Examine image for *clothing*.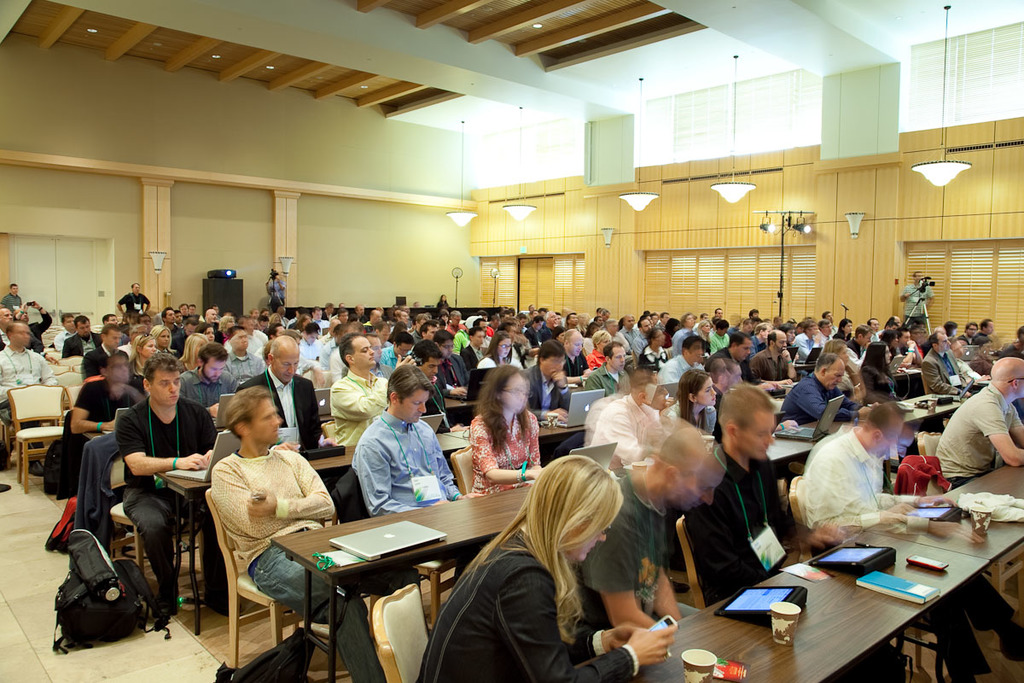
Examination result: [x1=573, y1=462, x2=678, y2=622].
